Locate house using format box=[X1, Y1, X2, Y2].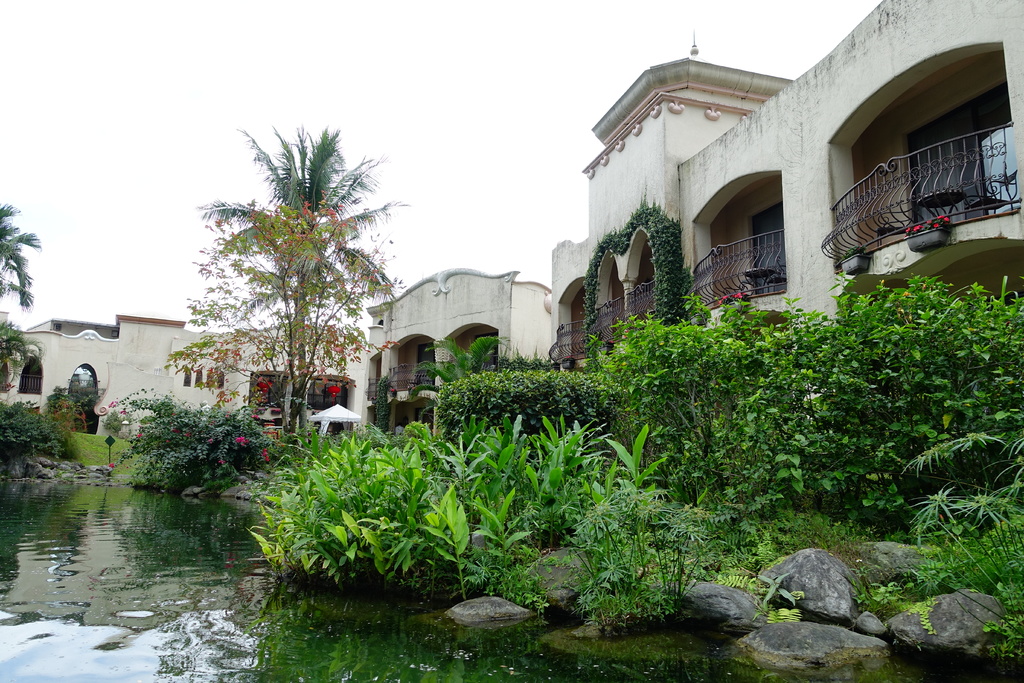
box=[0, 0, 1023, 449].
